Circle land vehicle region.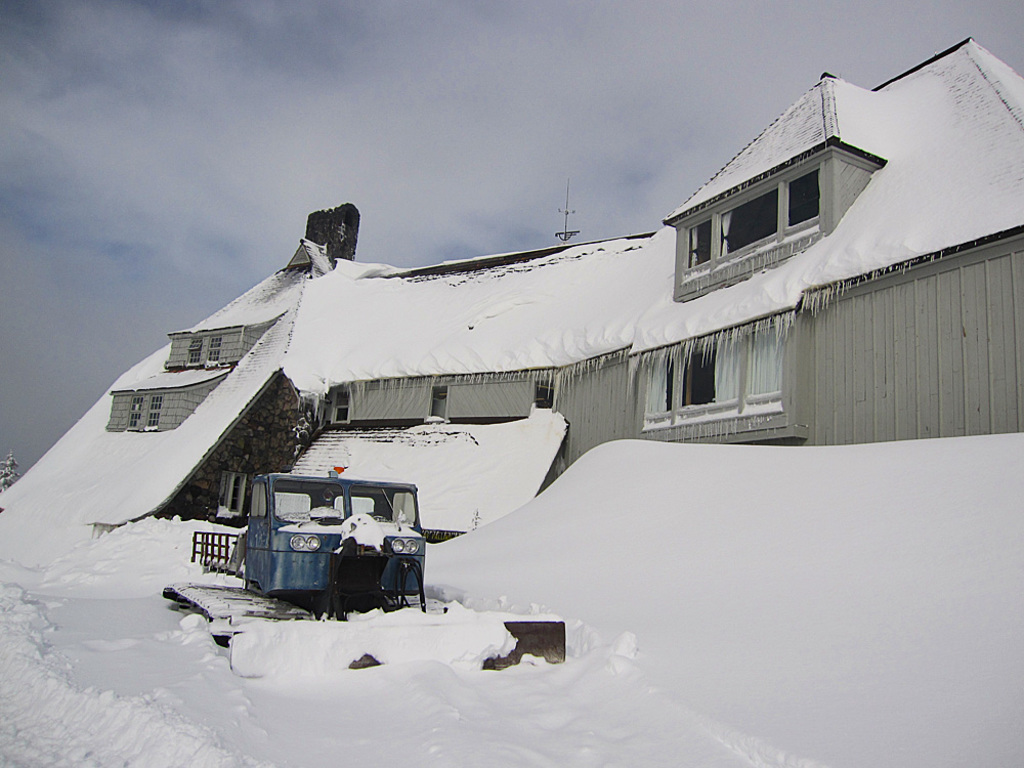
Region: <region>204, 461, 454, 631</region>.
